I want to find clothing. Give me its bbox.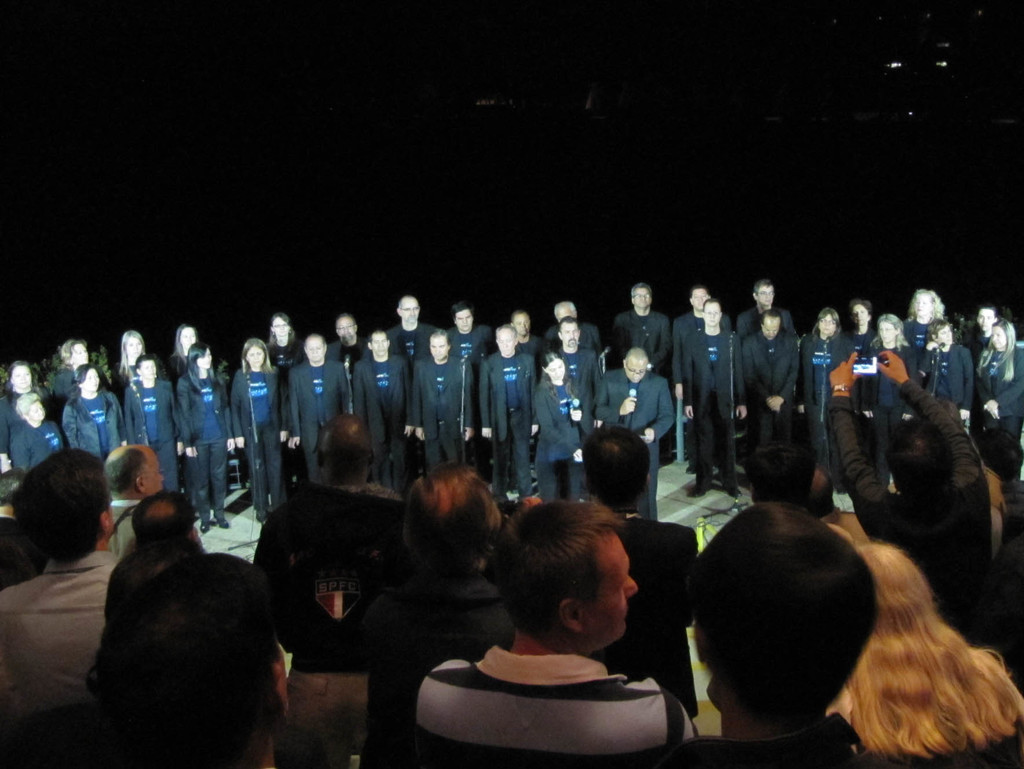
{"x1": 232, "y1": 363, "x2": 285, "y2": 508}.
